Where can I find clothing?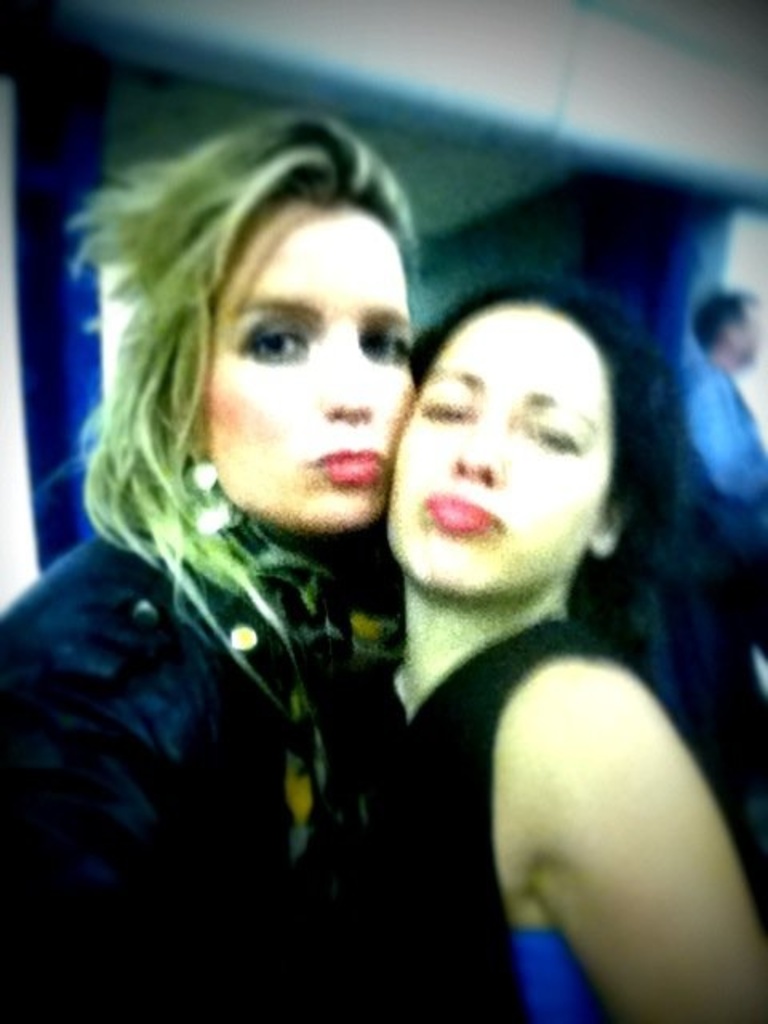
You can find it at select_region(360, 613, 634, 1022).
